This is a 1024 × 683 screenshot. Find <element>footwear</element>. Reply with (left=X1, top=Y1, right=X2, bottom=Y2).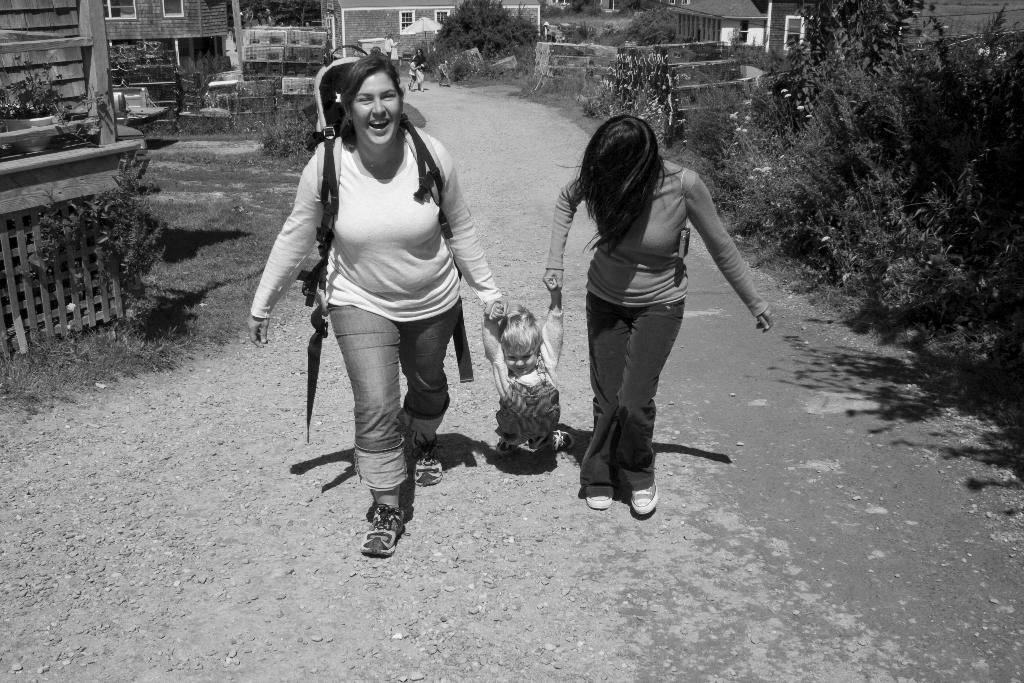
(left=415, top=427, right=441, bottom=488).
